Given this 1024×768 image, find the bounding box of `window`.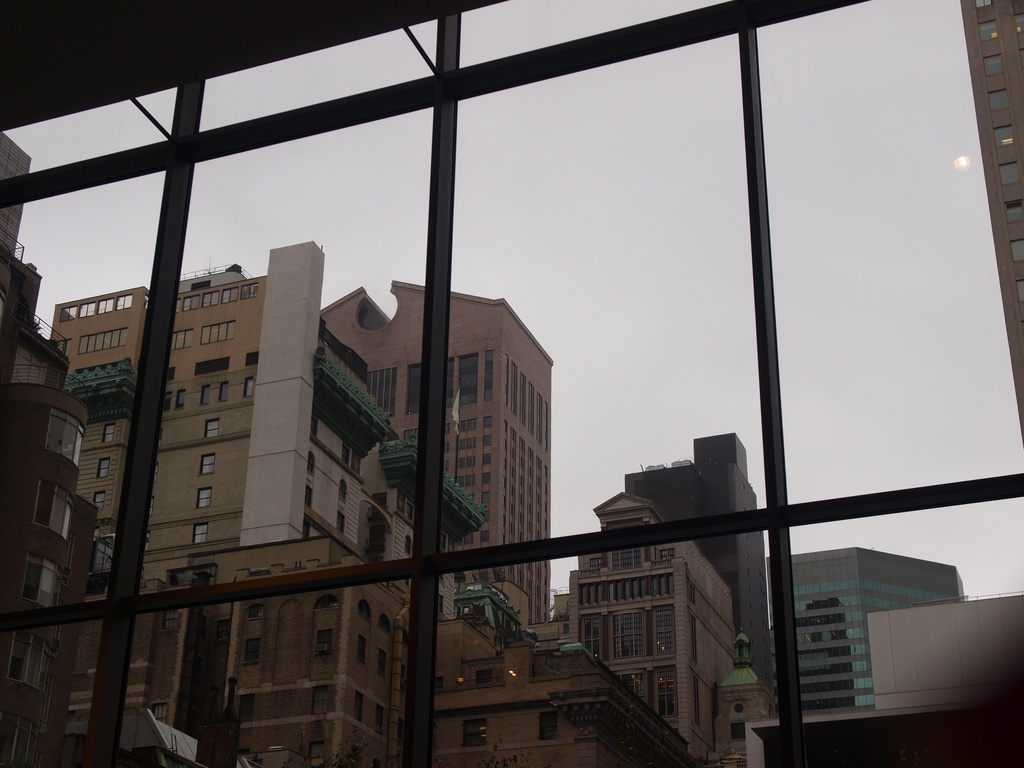
[303, 739, 330, 760].
